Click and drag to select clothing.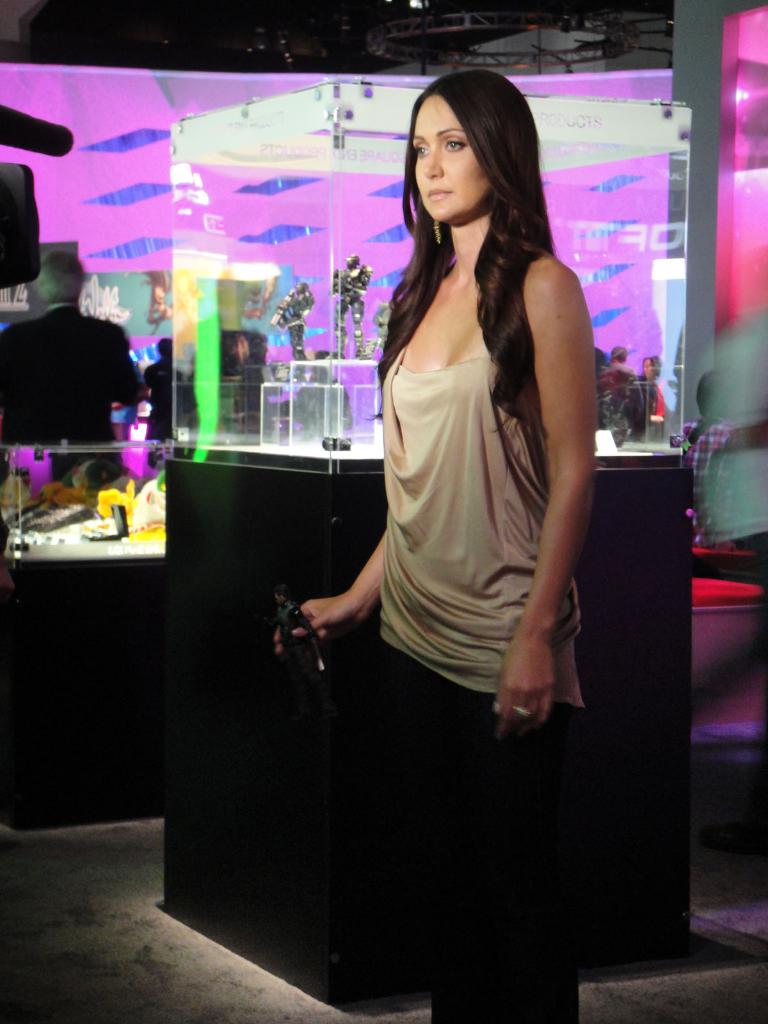
Selection: 682:410:767:550.
